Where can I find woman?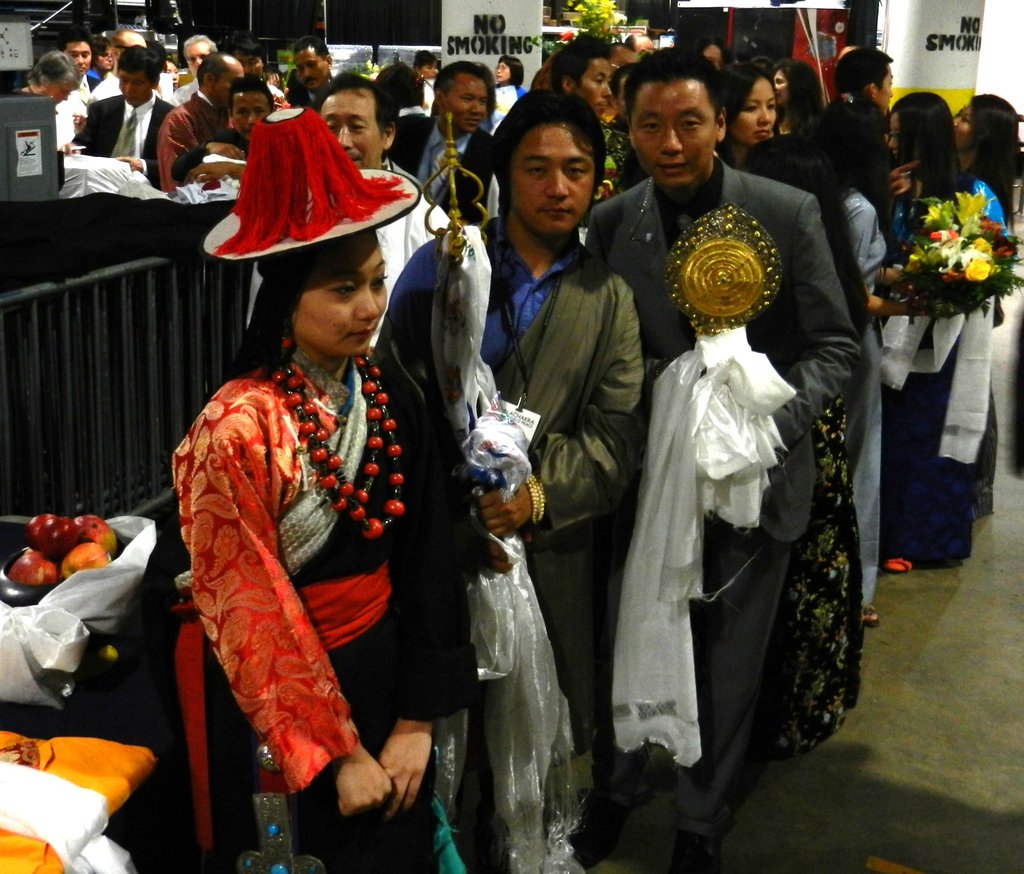
You can find it at x1=494, y1=54, x2=529, y2=122.
